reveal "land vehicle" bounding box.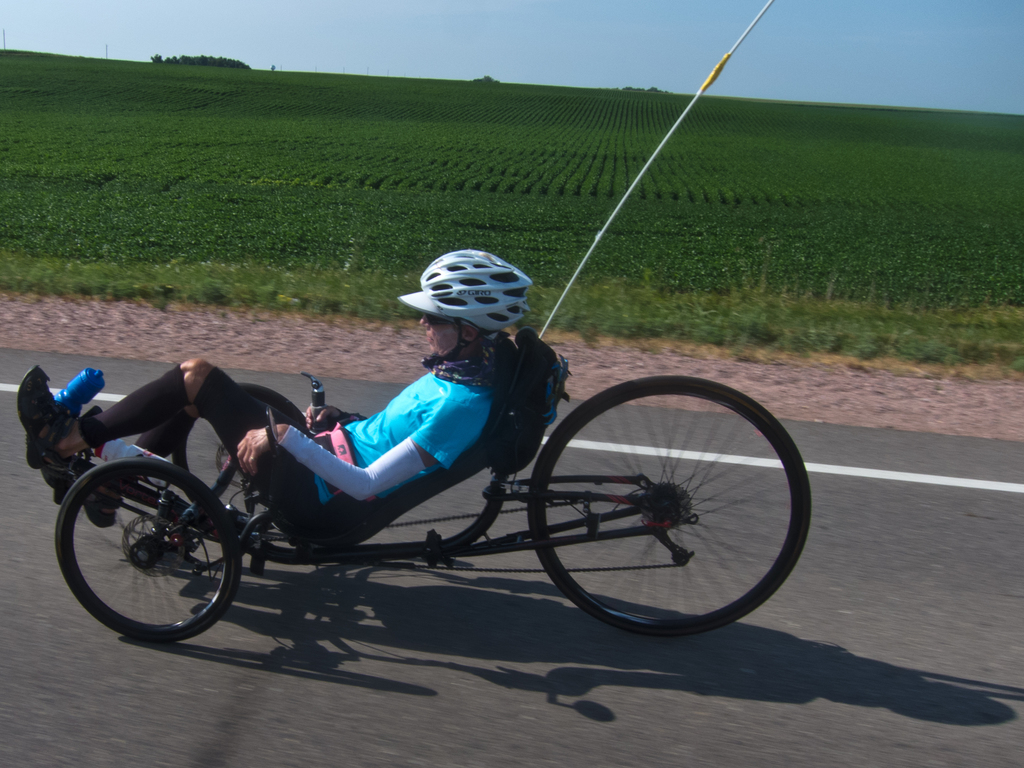
Revealed: BBox(12, 275, 822, 654).
